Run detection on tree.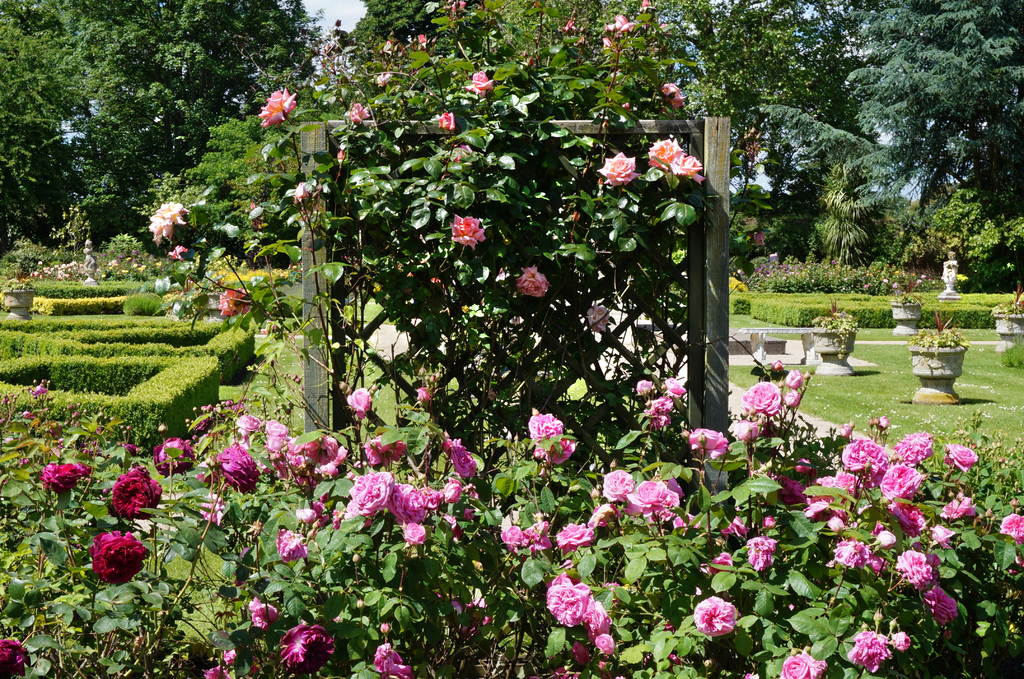
Result: <bbox>95, 0, 344, 228</bbox>.
